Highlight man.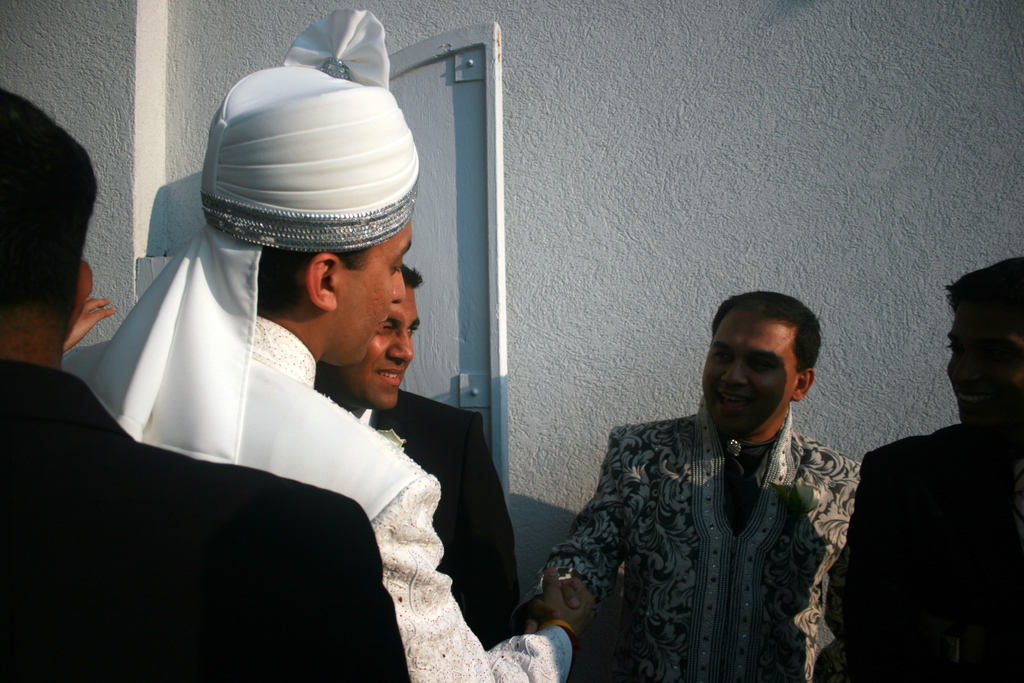
Highlighted region: <bbox>316, 263, 533, 652</bbox>.
